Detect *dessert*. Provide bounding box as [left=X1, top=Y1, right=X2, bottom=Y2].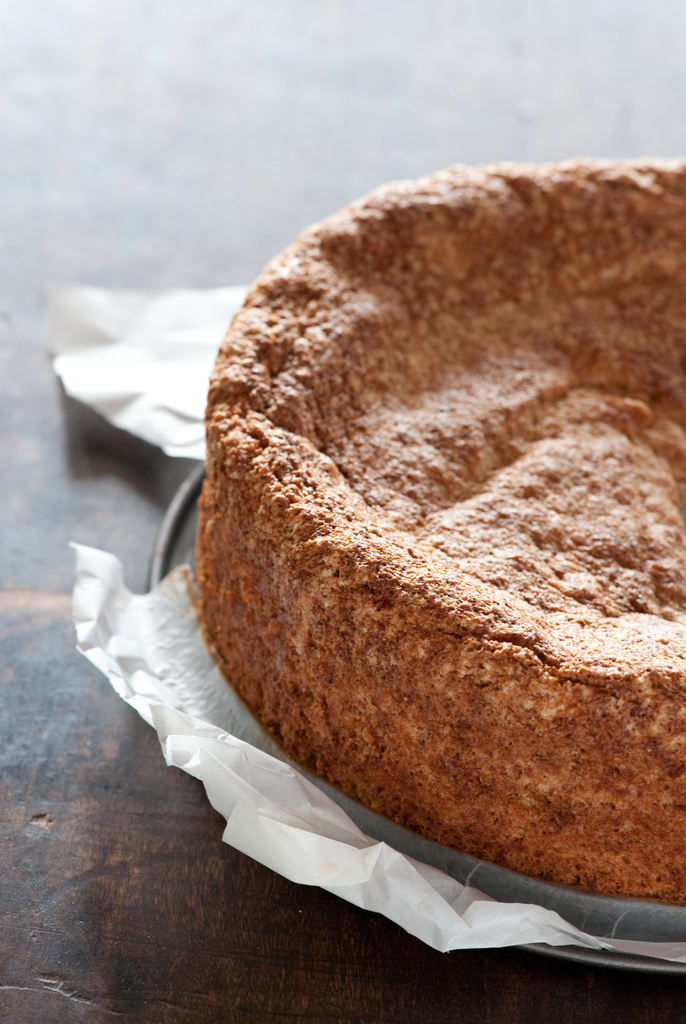
[left=143, top=192, right=667, bottom=929].
